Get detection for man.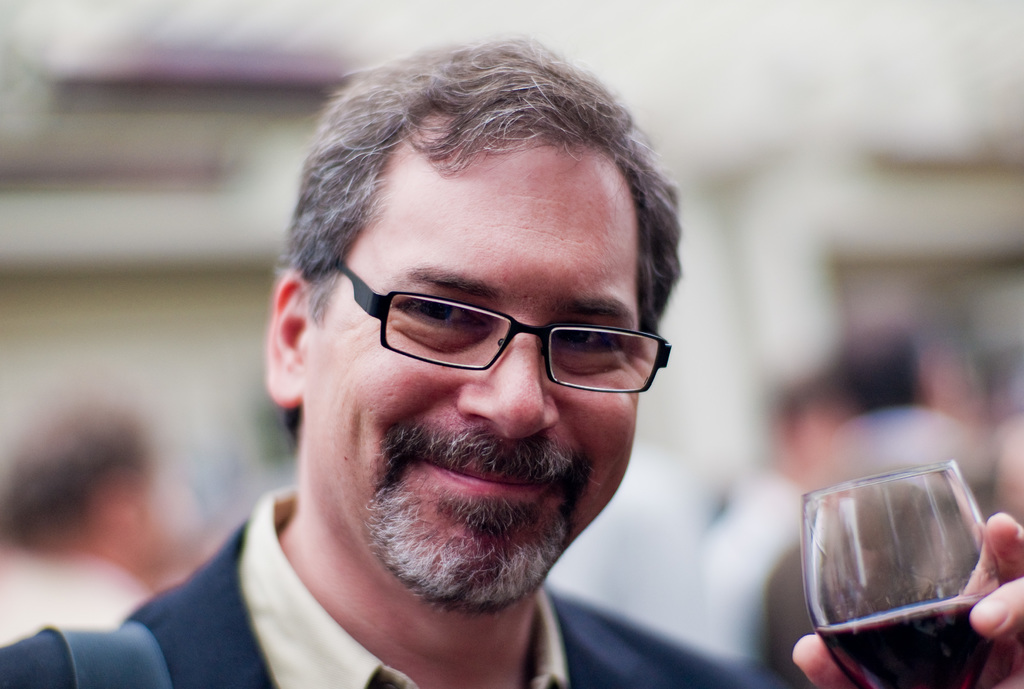
Detection: (0, 401, 196, 644).
